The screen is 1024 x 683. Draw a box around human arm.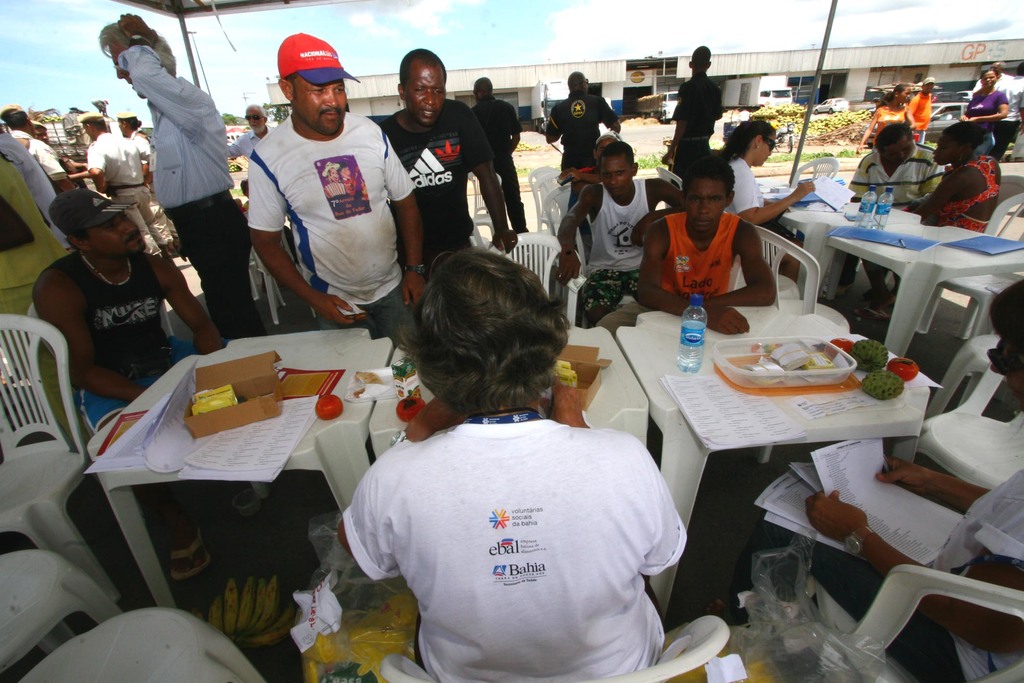
<region>26, 265, 149, 404</region>.
